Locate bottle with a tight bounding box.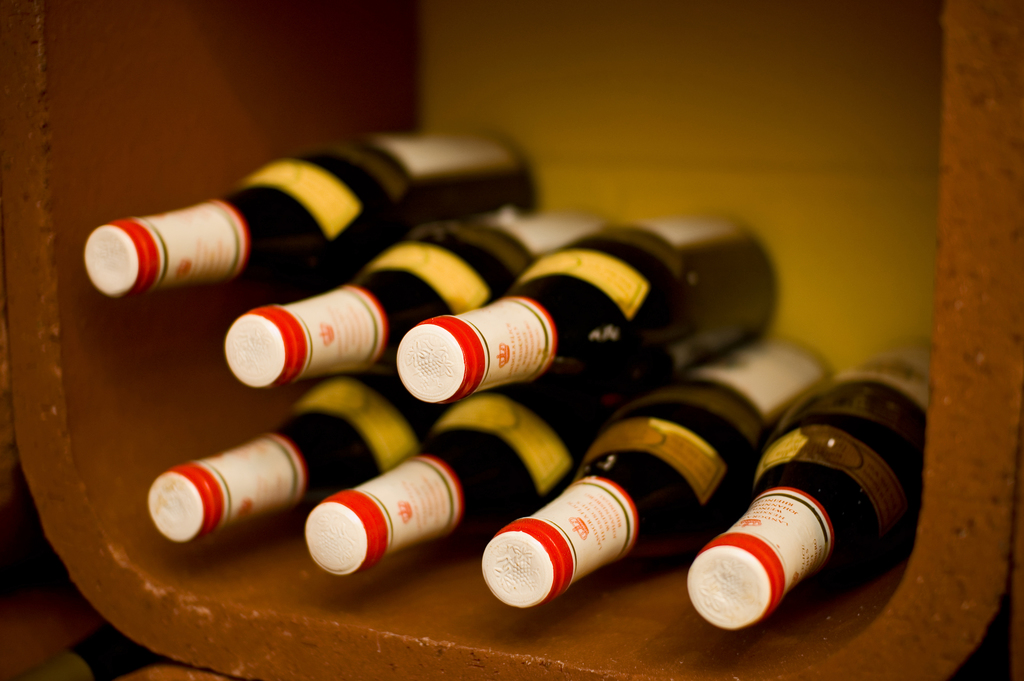
box=[221, 216, 596, 390].
